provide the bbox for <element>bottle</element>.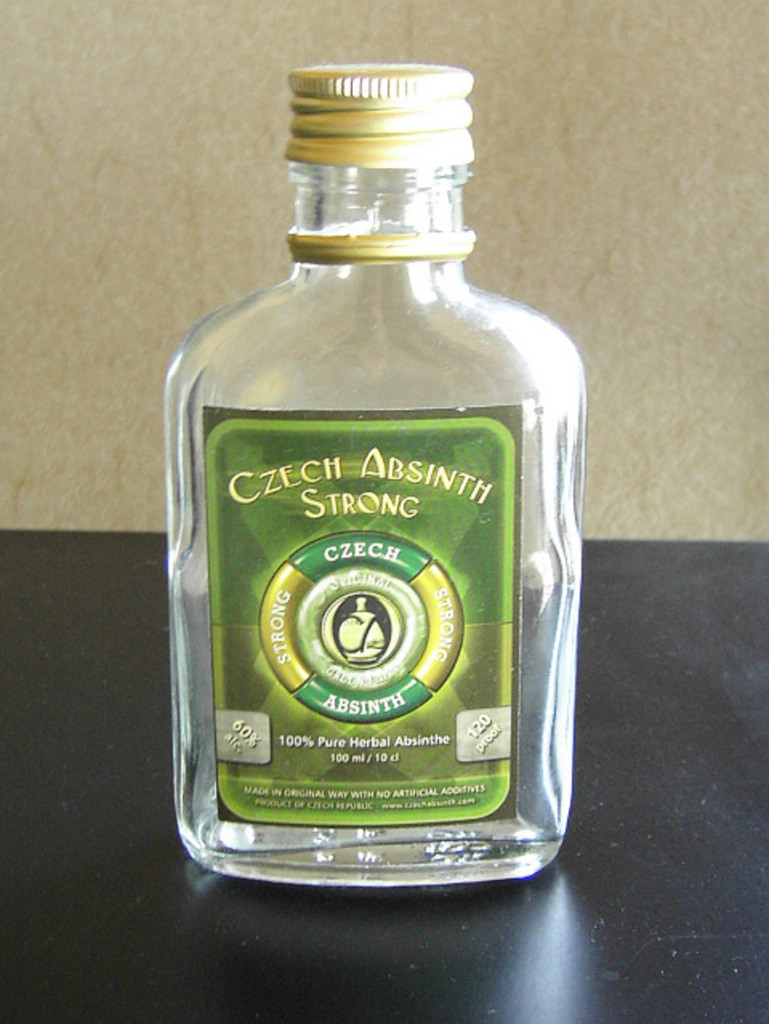
[138, 85, 593, 889].
